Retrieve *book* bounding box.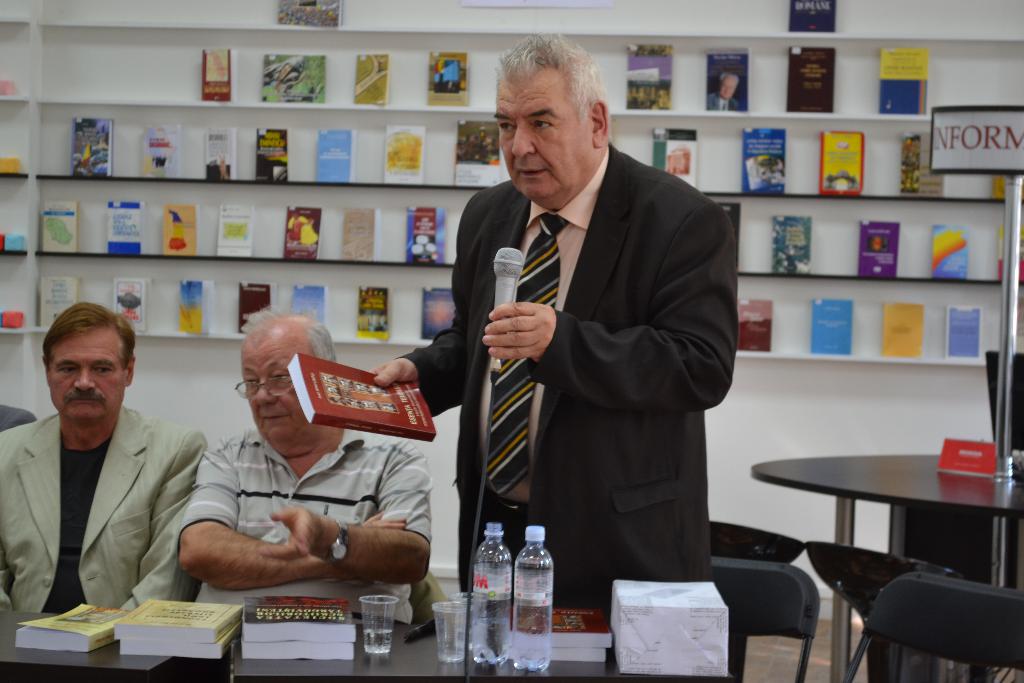
Bounding box: bbox=[999, 226, 1023, 285].
